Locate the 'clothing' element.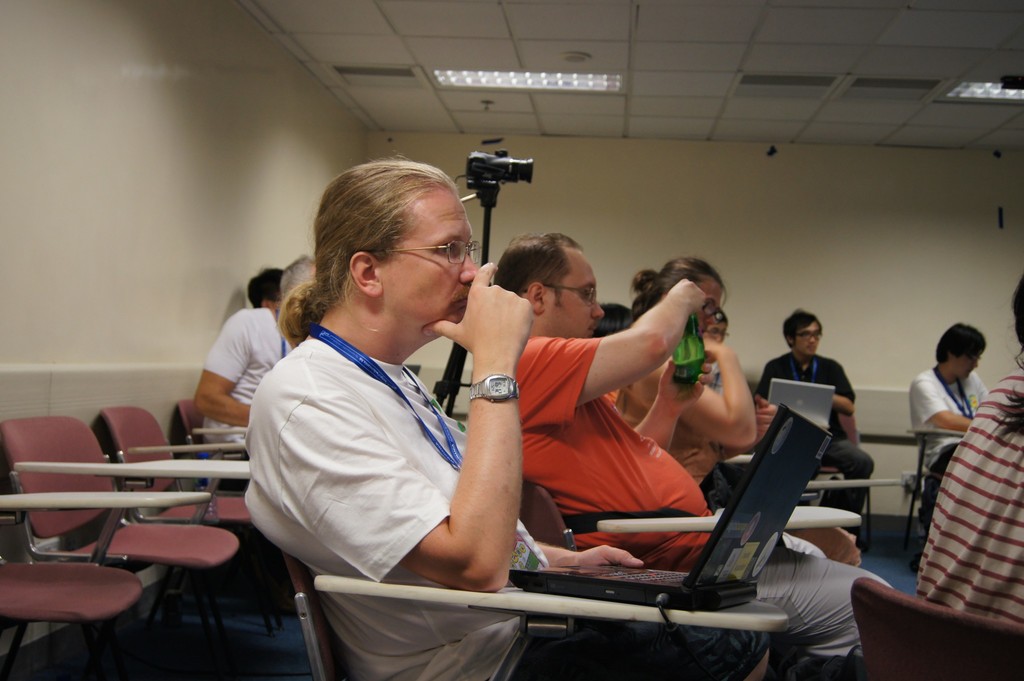
Element bbox: {"left": 916, "top": 380, "right": 1023, "bottom": 627}.
